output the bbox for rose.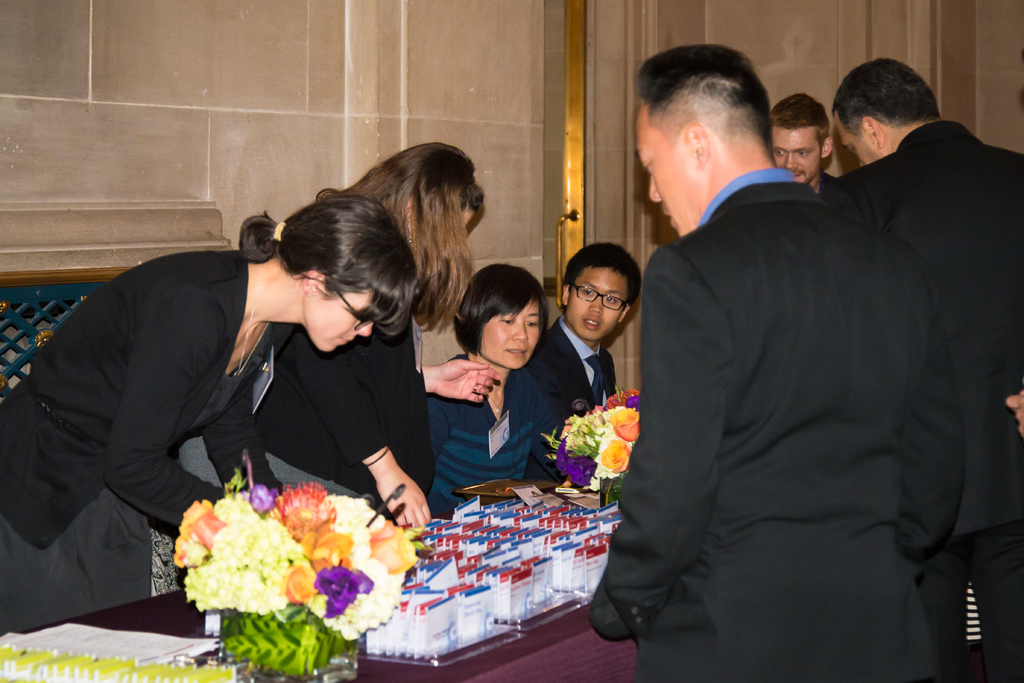
box(610, 410, 637, 440).
